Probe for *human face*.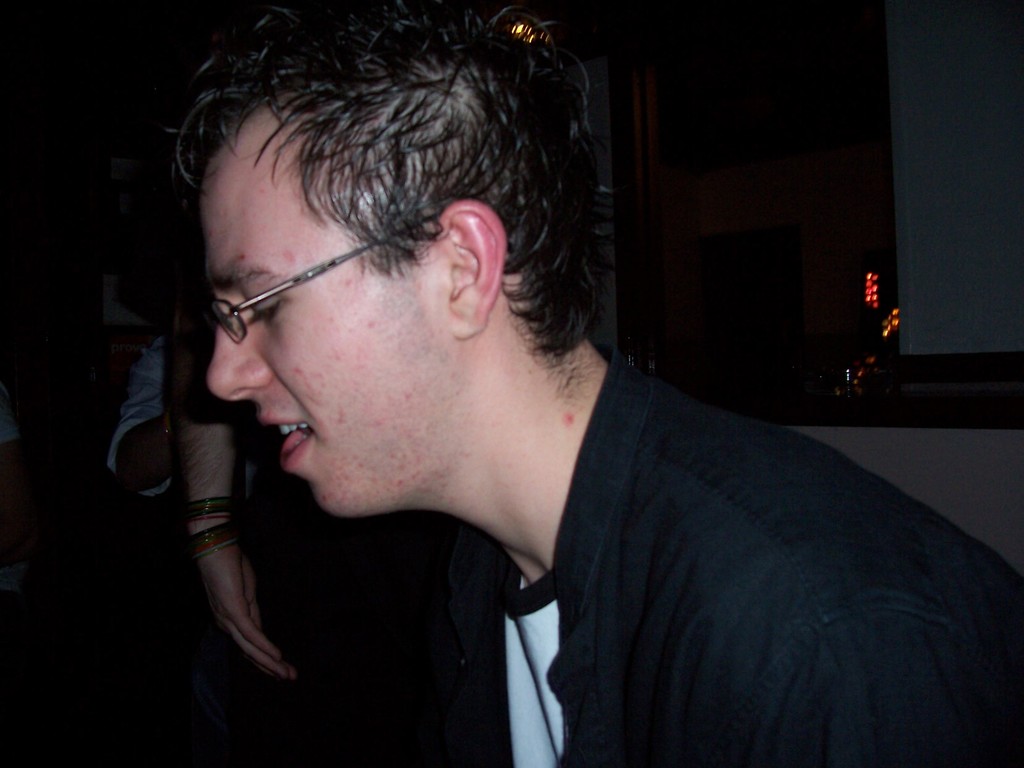
Probe result: (195,163,448,520).
